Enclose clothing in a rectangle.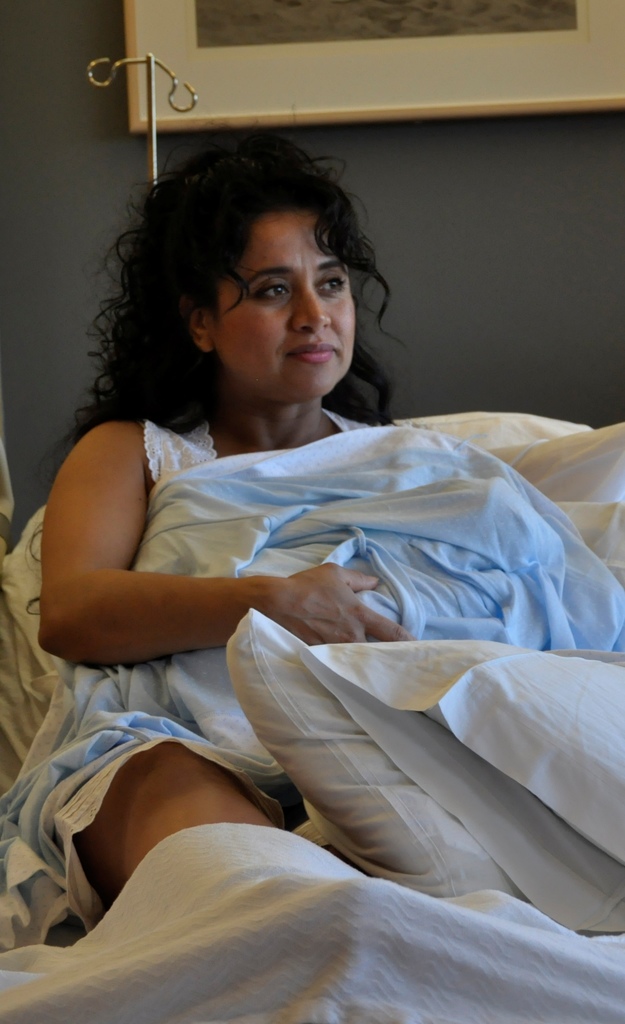
detection(55, 417, 386, 936).
